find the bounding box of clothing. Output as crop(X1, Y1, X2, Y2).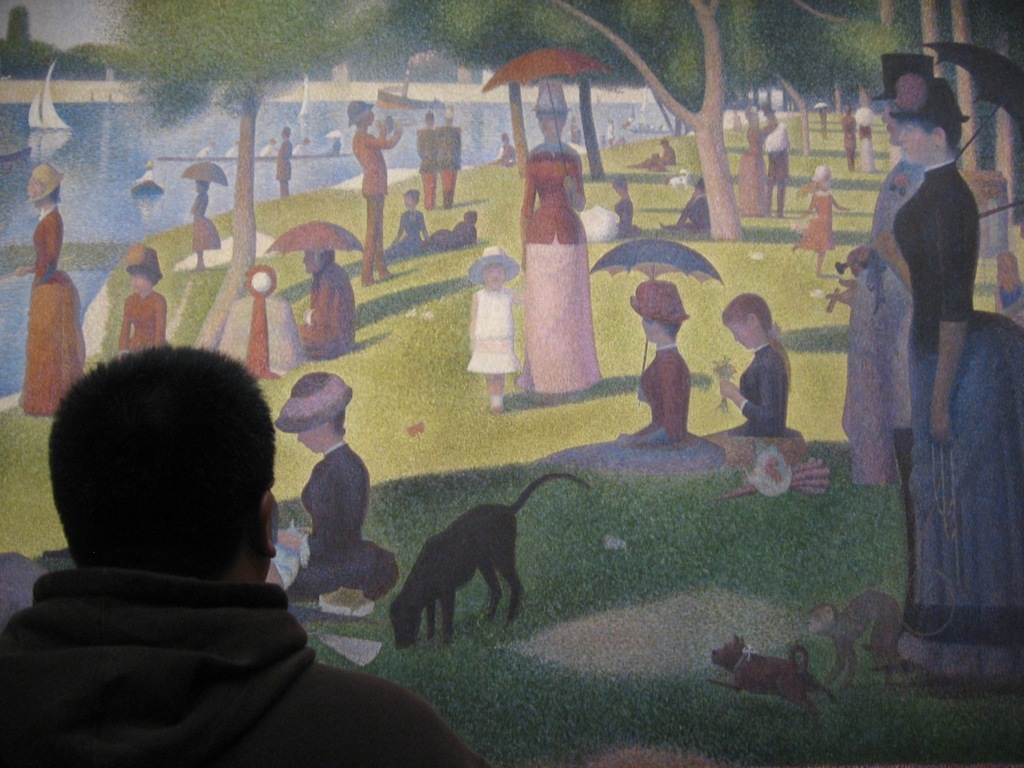
crop(518, 152, 586, 398).
